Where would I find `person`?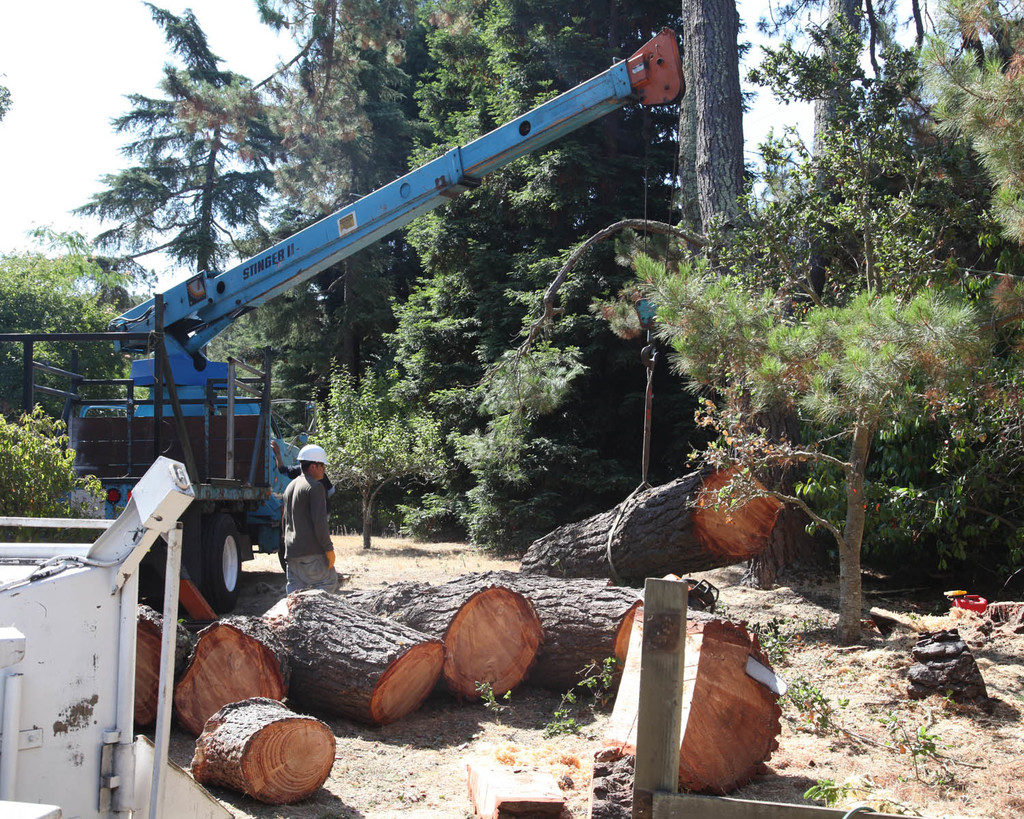
At bbox=[272, 429, 329, 604].
